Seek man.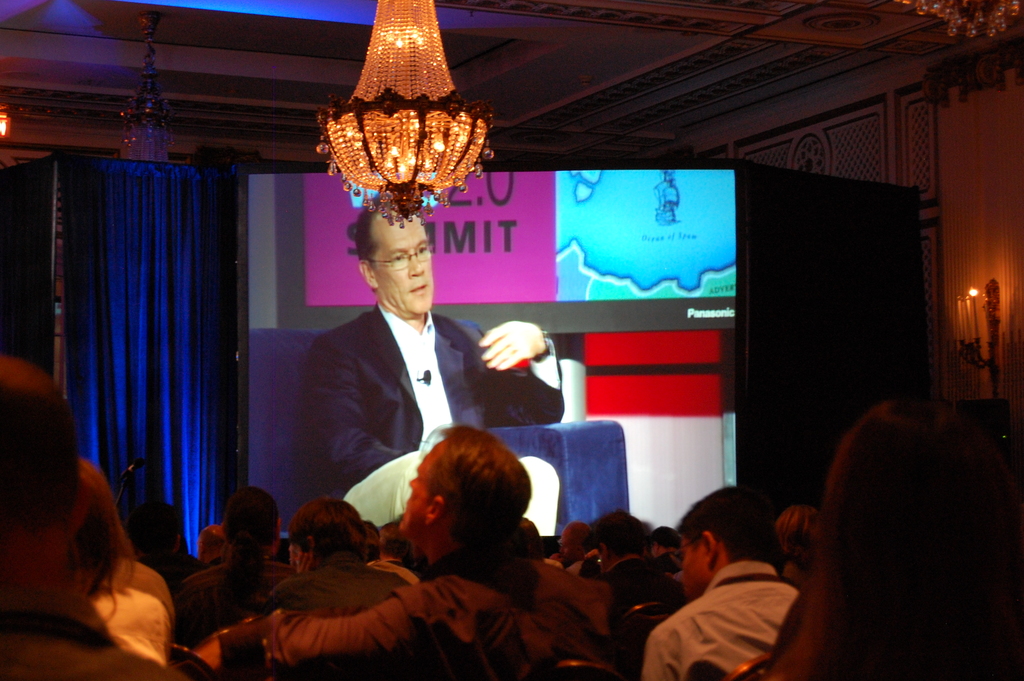
(x1=170, y1=489, x2=299, y2=647).
